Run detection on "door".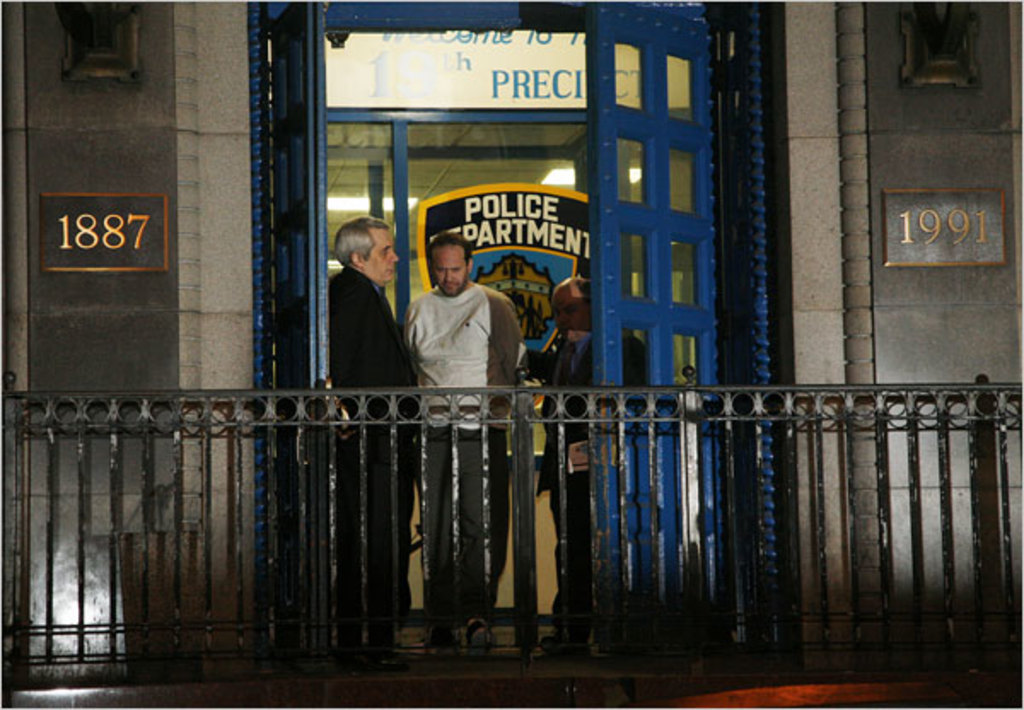
Result: region(234, 39, 893, 679).
